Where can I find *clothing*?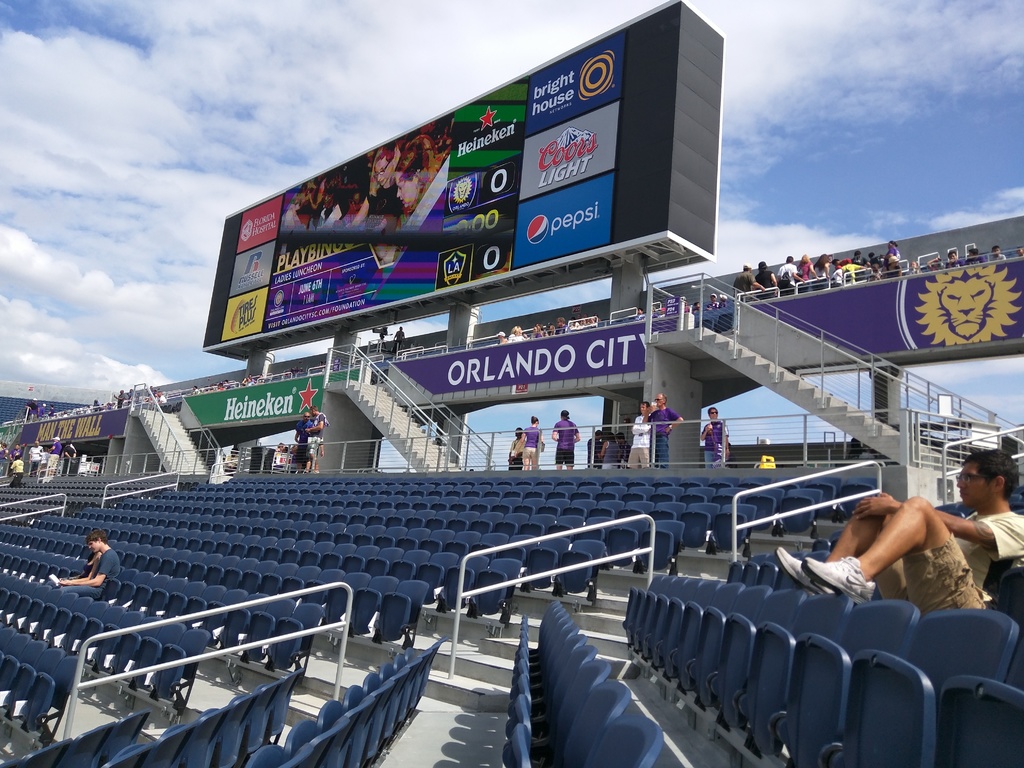
You can find it at detection(991, 253, 1007, 261).
